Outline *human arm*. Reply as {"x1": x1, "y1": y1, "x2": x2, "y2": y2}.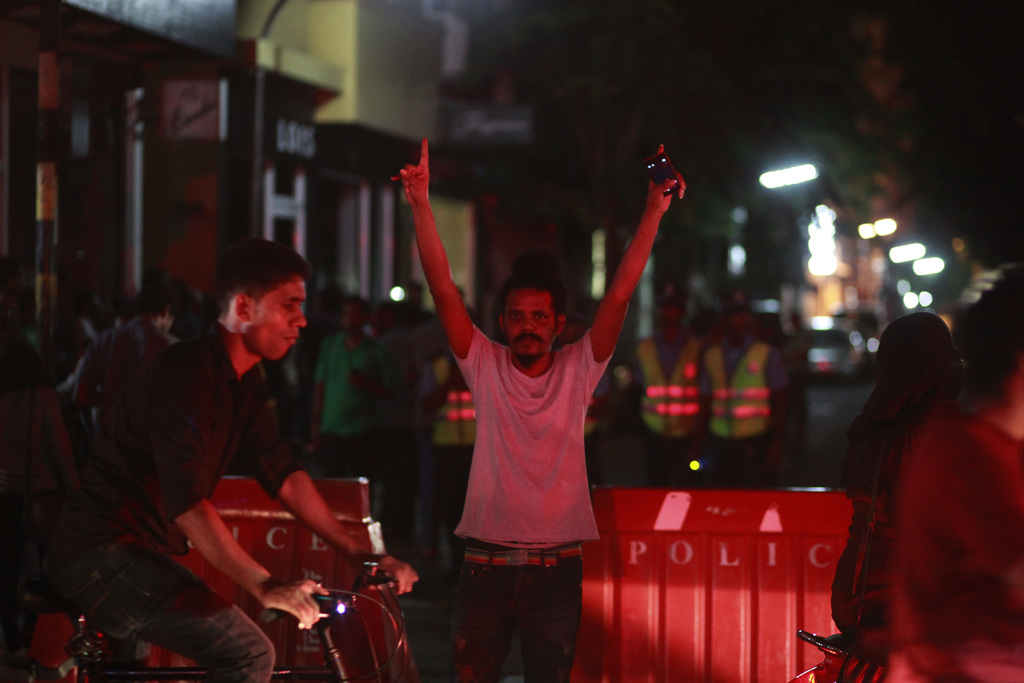
{"x1": 236, "y1": 358, "x2": 419, "y2": 603}.
